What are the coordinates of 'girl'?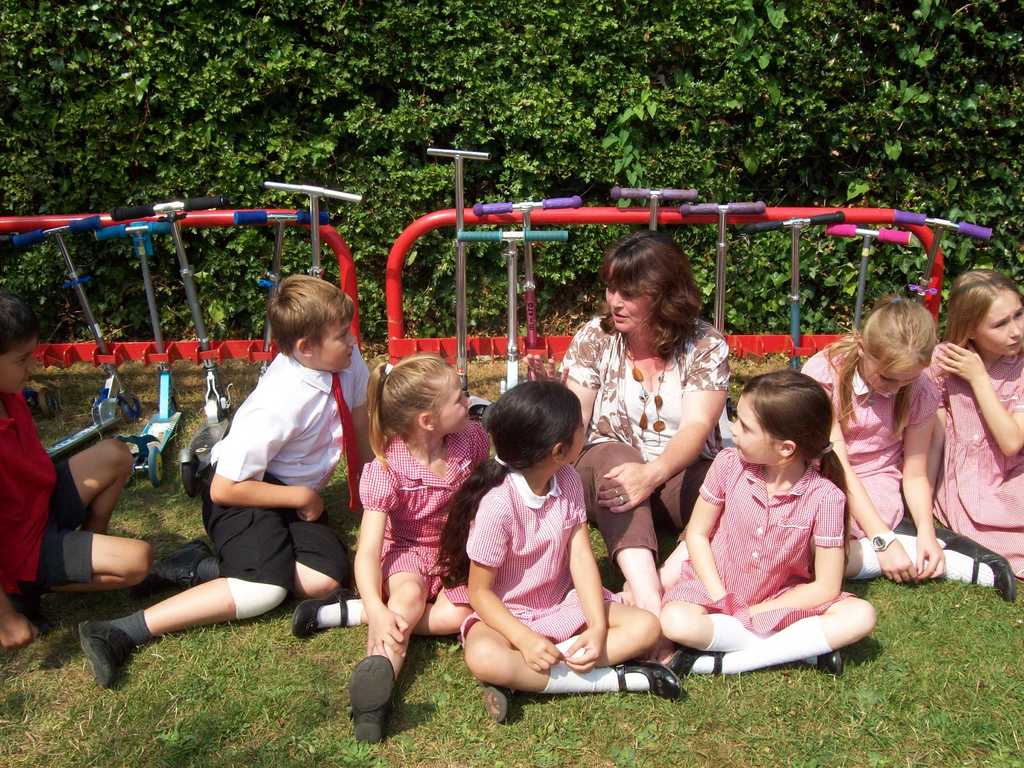
locate(928, 269, 1022, 577).
